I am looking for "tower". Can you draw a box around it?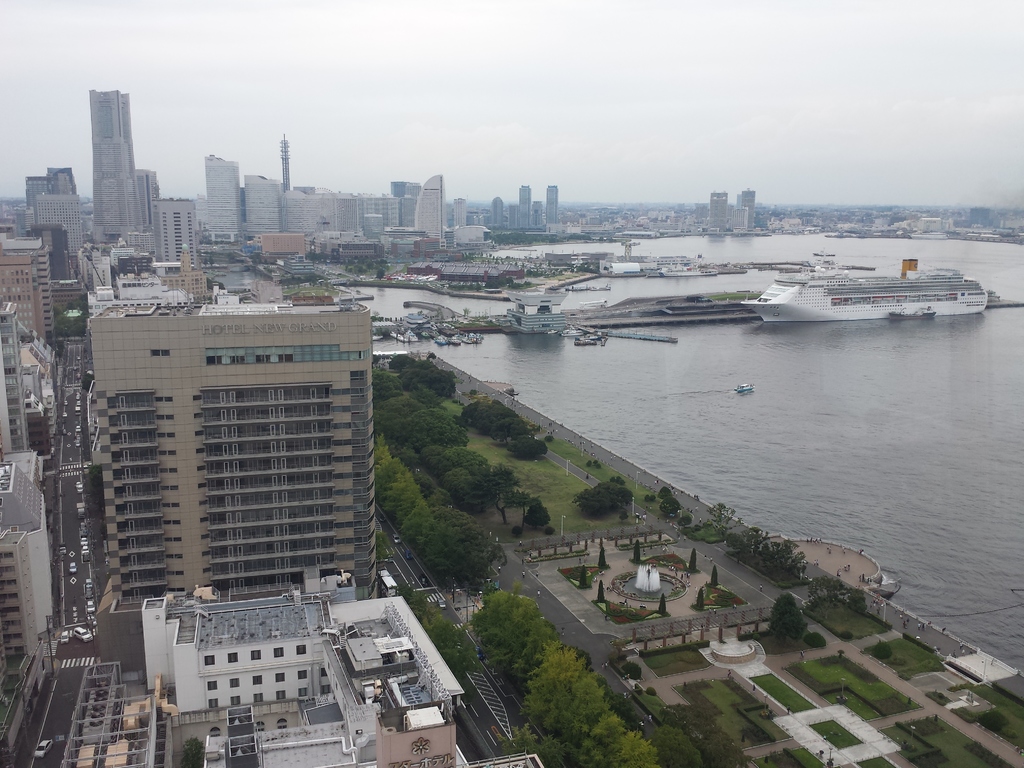
Sure, the bounding box is crop(61, 265, 392, 627).
